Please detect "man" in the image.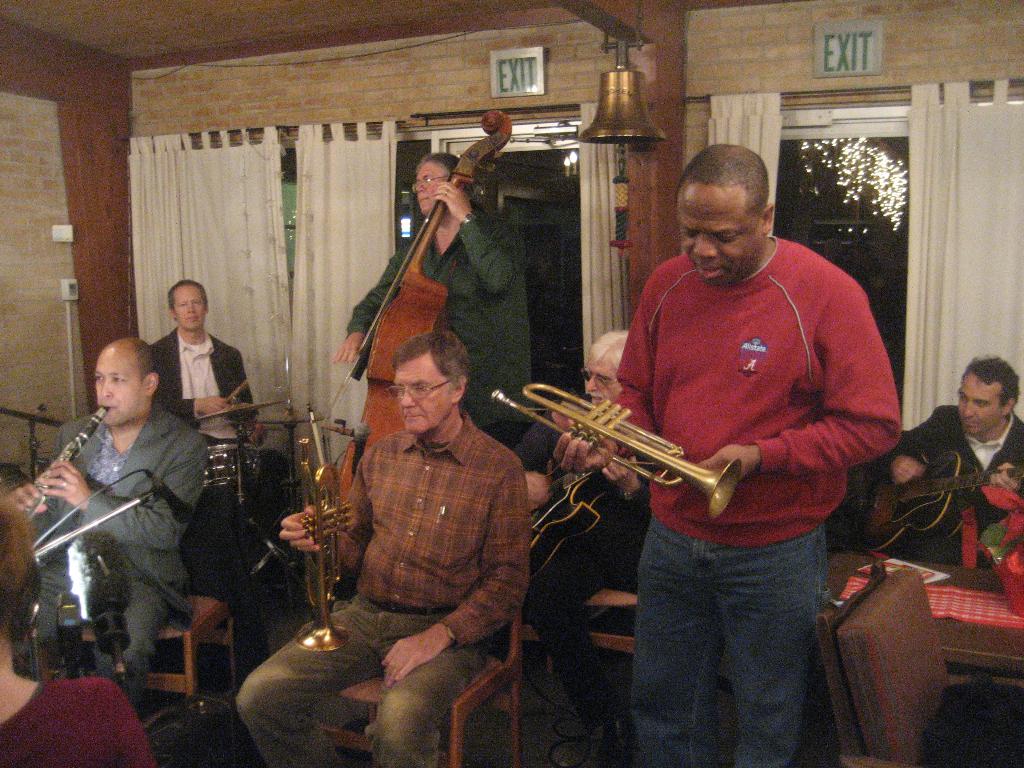
l=237, t=332, r=529, b=767.
